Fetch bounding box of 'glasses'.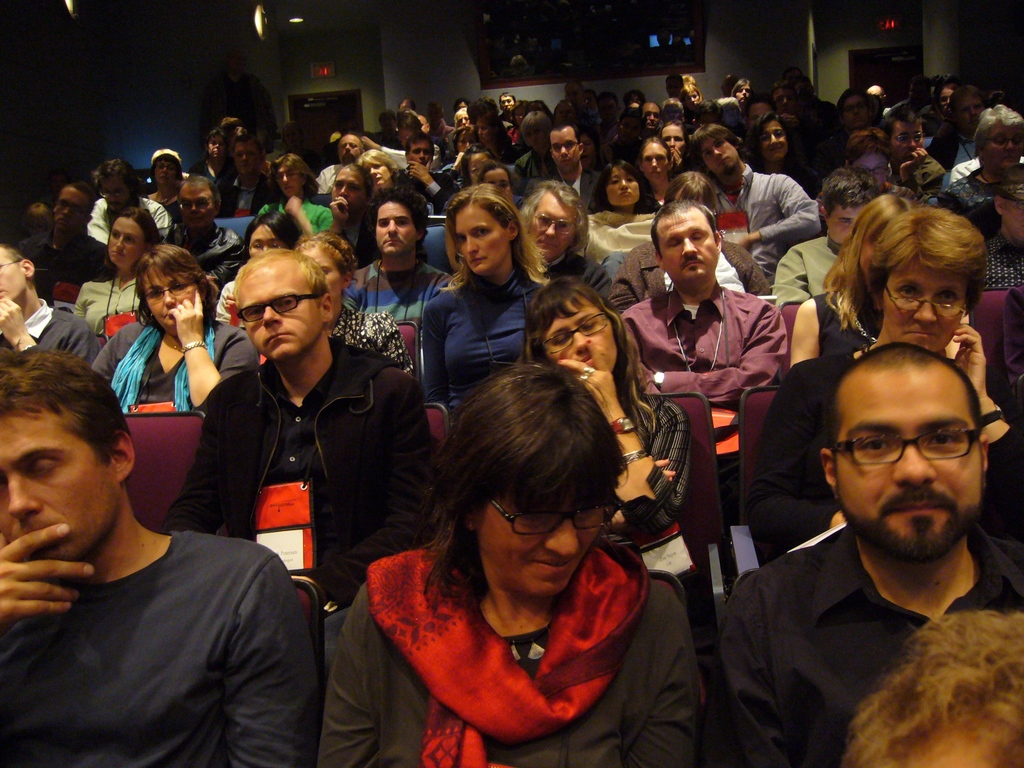
Bbox: left=538, top=214, right=577, bottom=234.
